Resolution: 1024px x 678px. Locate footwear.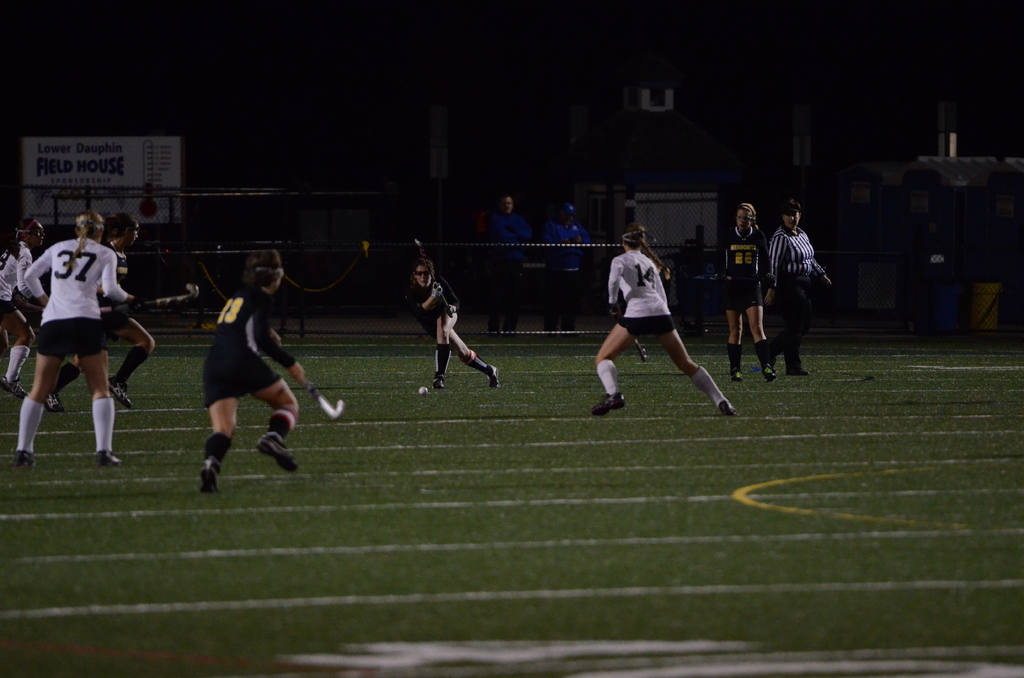
box=[49, 396, 67, 411].
